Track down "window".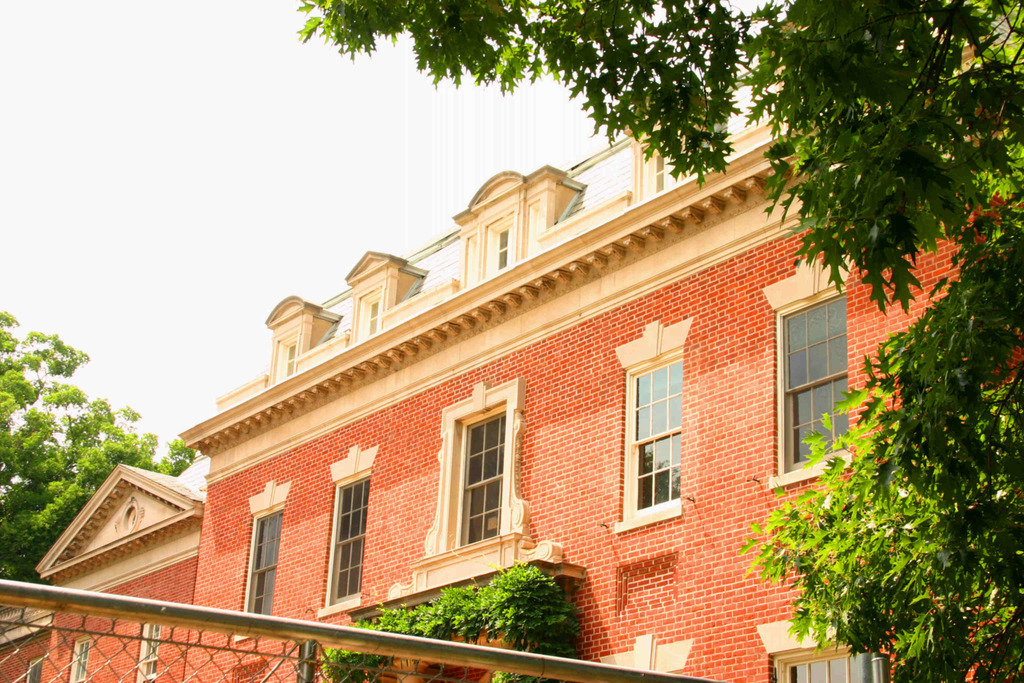
Tracked to region(481, 217, 513, 277).
